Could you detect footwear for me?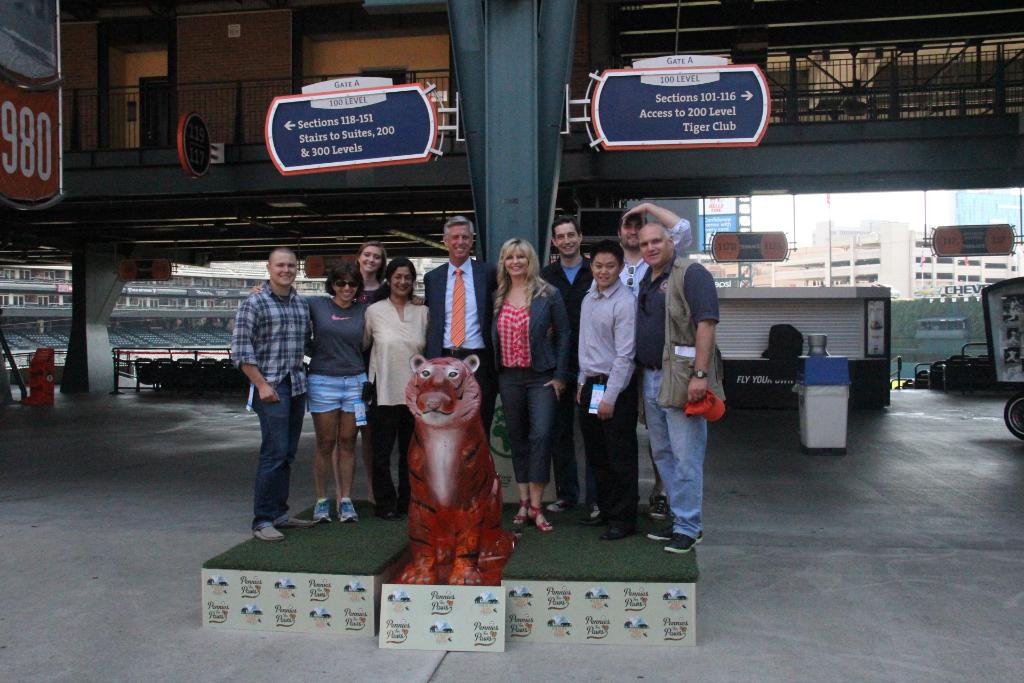
Detection result: <bbox>316, 500, 331, 525</bbox>.
